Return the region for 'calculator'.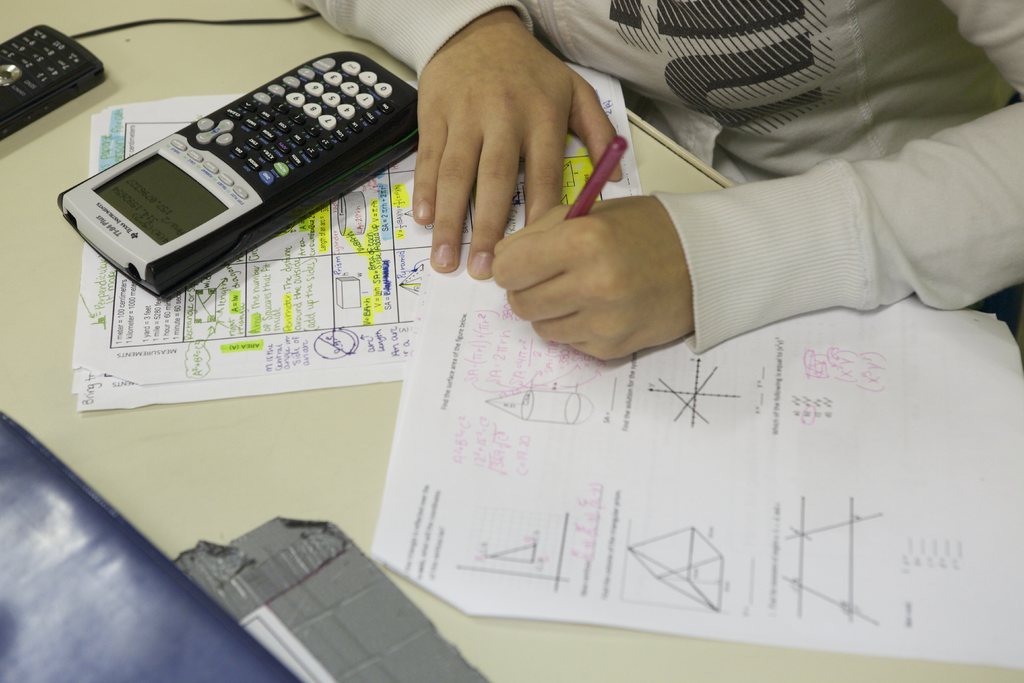
detection(57, 44, 421, 300).
